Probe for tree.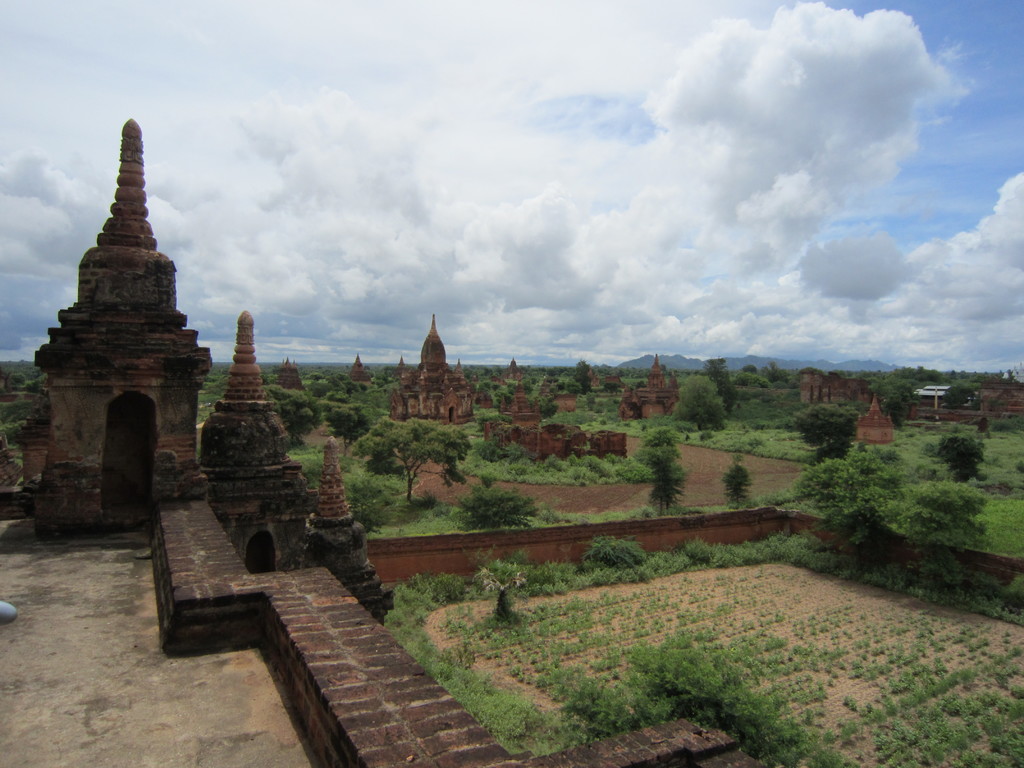
Probe result: crop(938, 378, 984, 416).
